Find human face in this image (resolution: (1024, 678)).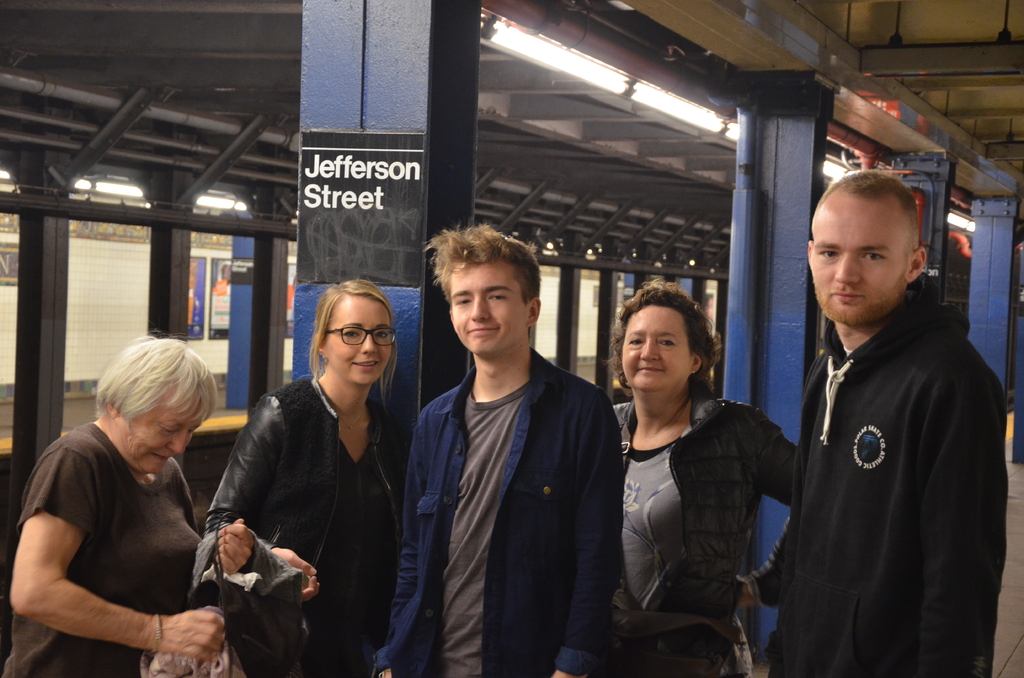
detection(116, 396, 211, 469).
